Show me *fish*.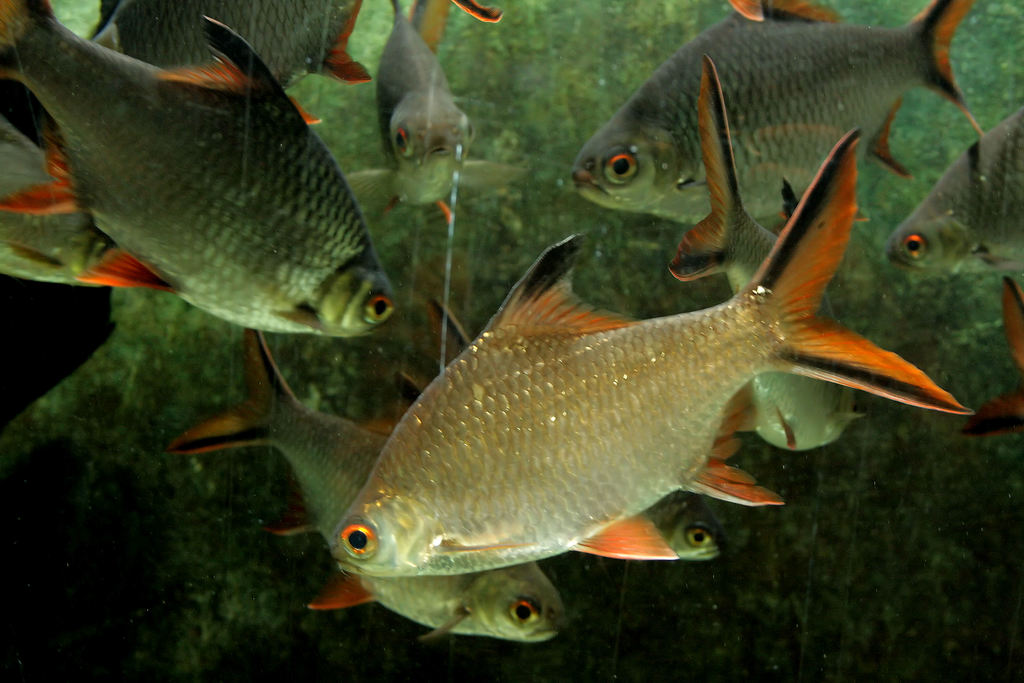
*fish* is here: <box>161,325,576,661</box>.
